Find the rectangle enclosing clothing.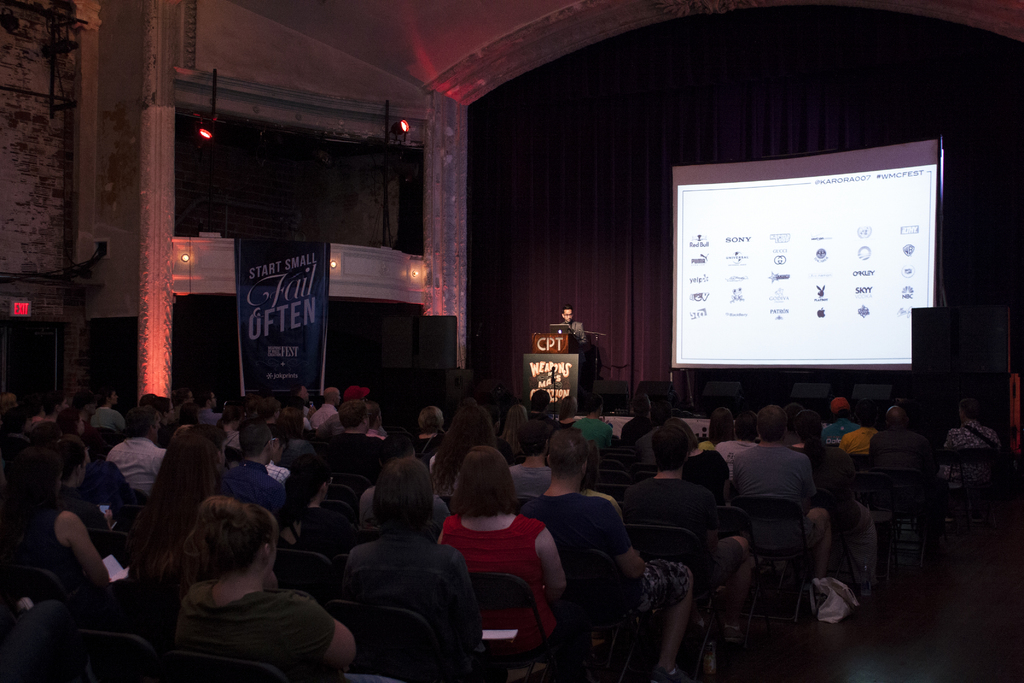
616:418:653:441.
